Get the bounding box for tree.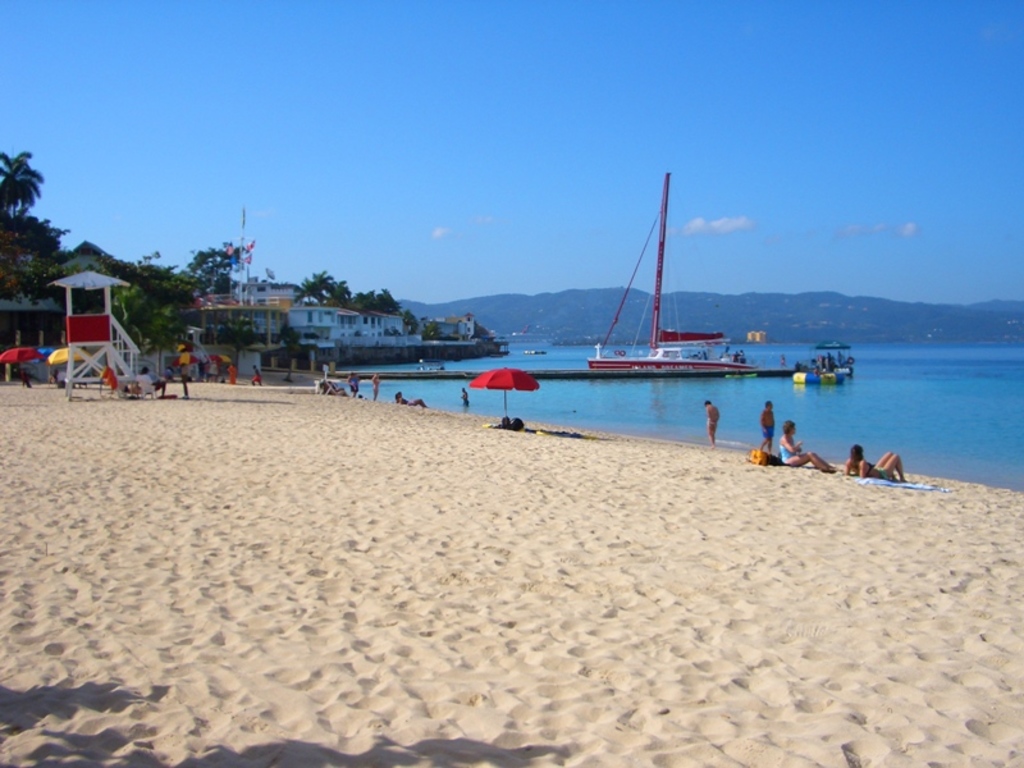
region(356, 288, 401, 317).
